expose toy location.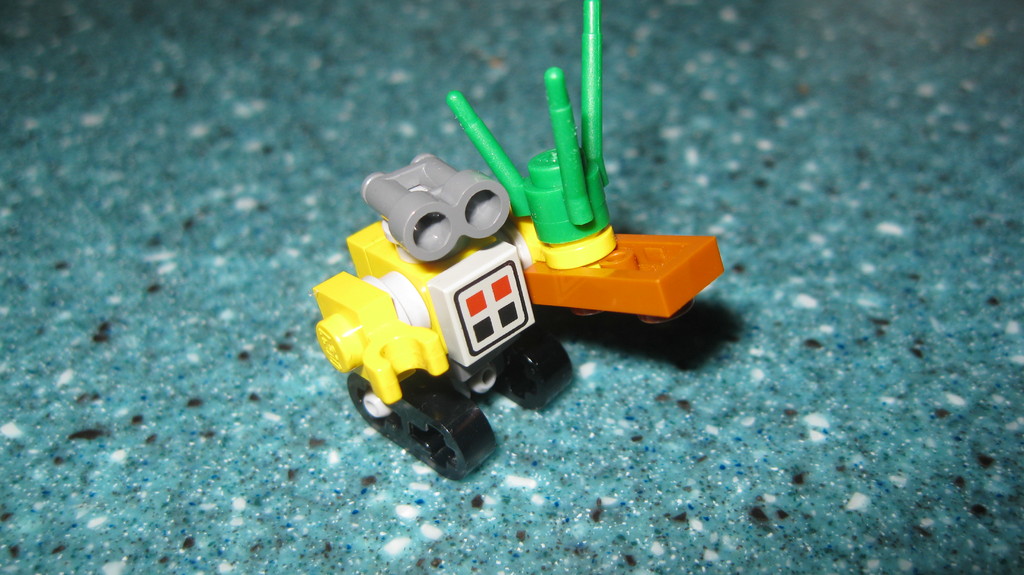
Exposed at x1=310 y1=78 x2=703 y2=453.
